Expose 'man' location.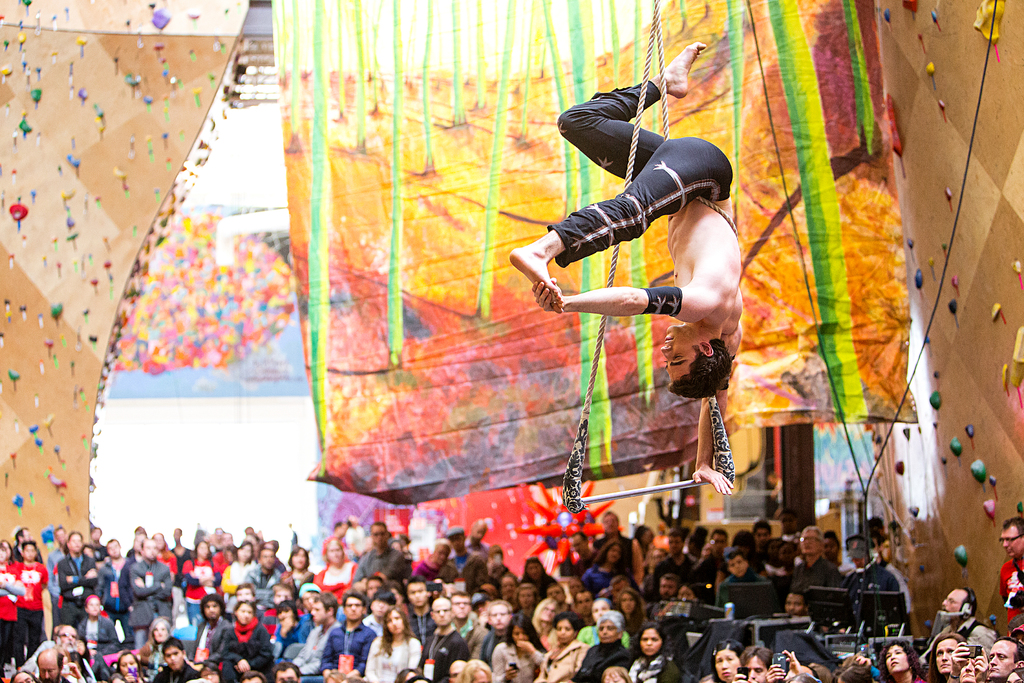
Exposed at bbox=[90, 537, 130, 623].
